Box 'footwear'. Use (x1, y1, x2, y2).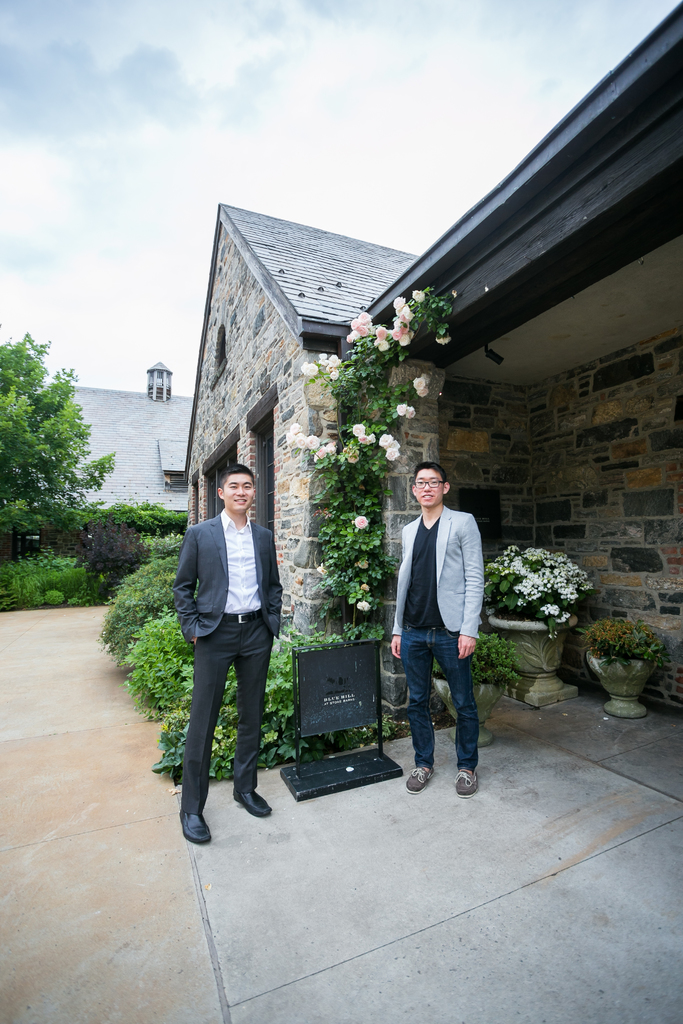
(179, 804, 211, 847).
